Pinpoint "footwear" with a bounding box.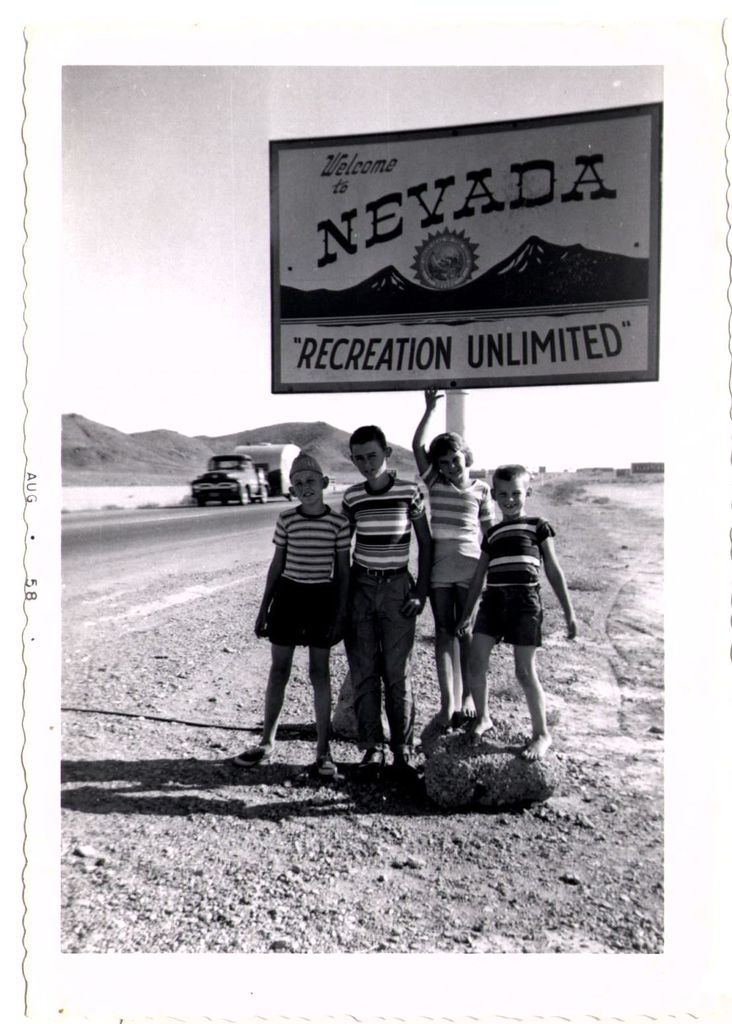
x1=313 y1=755 x2=336 y2=782.
